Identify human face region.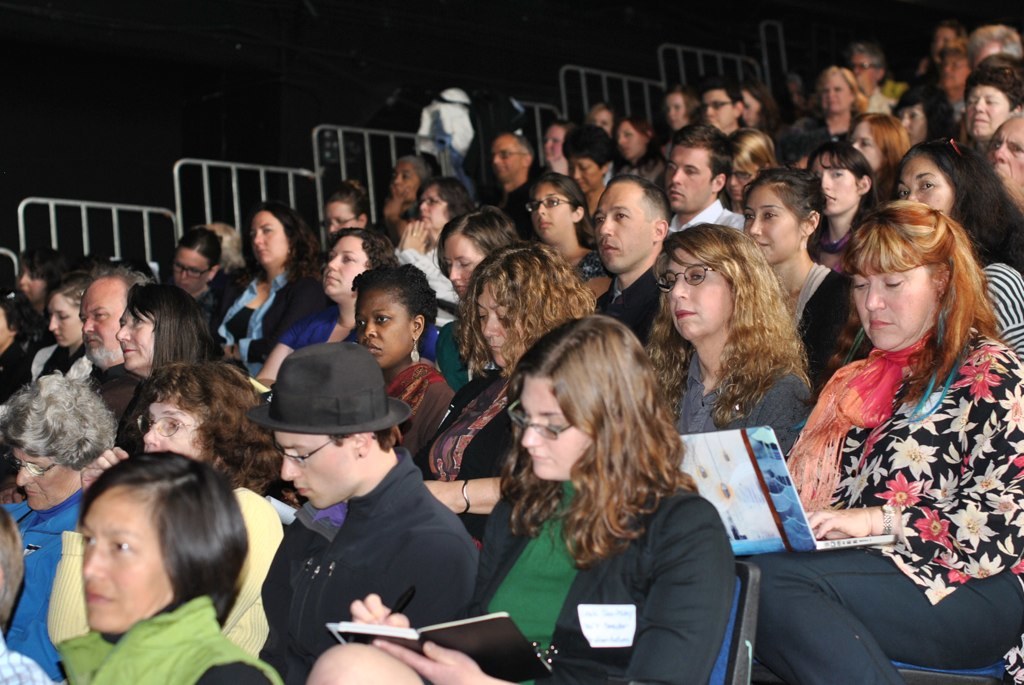
Region: 521/370/589/480.
